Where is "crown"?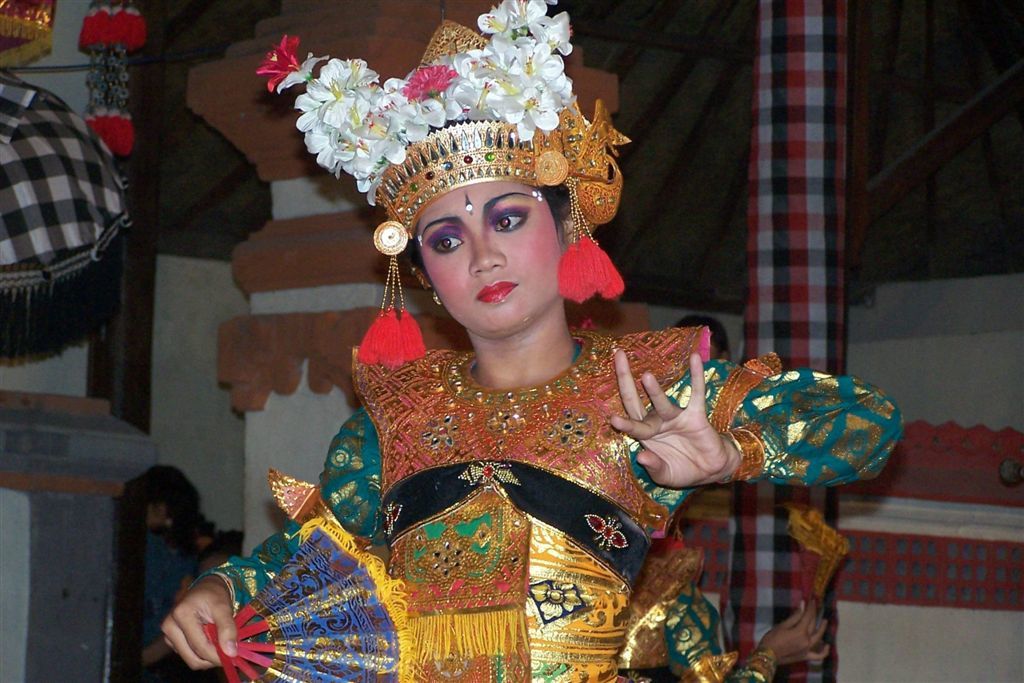
box(367, 13, 633, 255).
